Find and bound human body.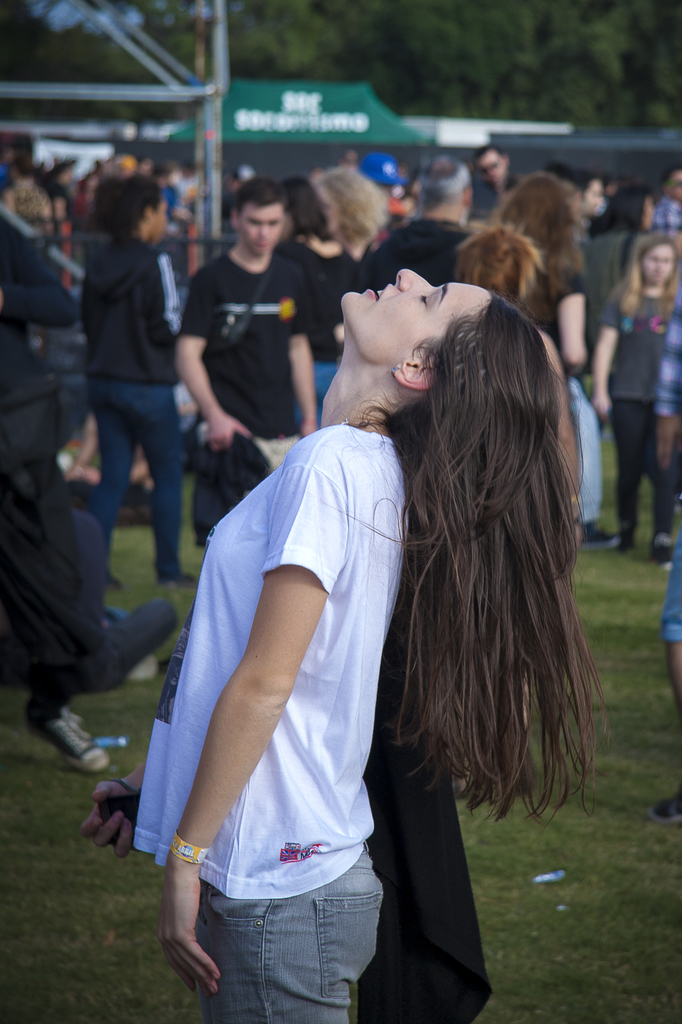
Bound: {"left": 171, "top": 237, "right": 319, "bottom": 550}.
